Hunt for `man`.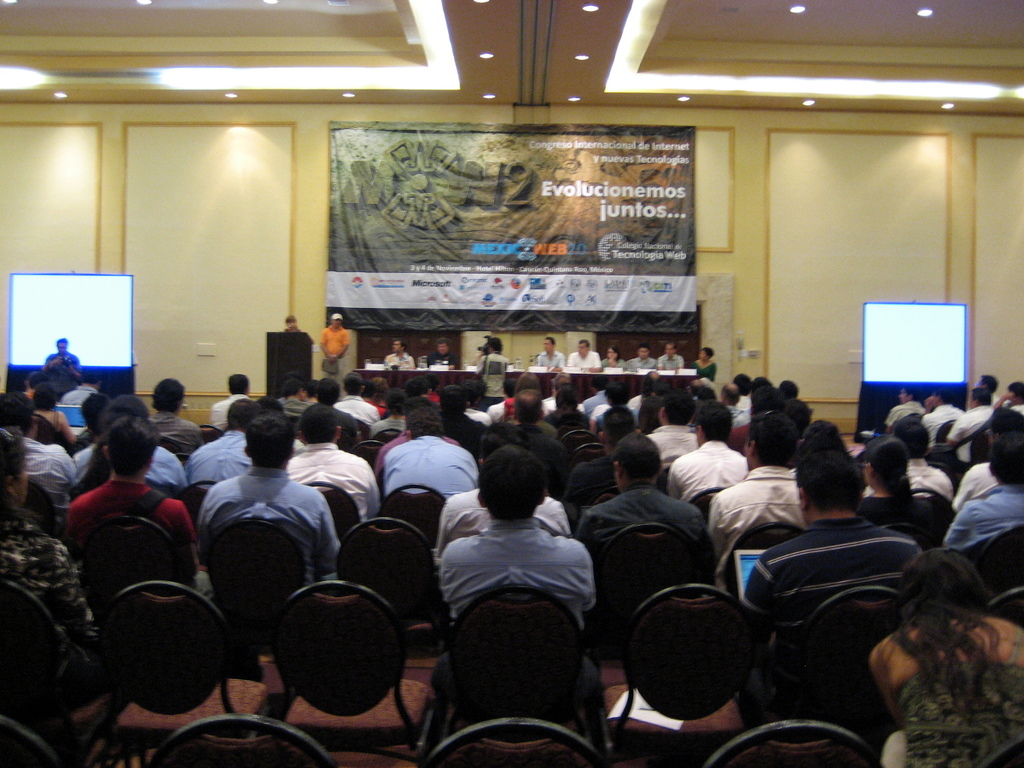
Hunted down at x1=575 y1=427 x2=712 y2=568.
